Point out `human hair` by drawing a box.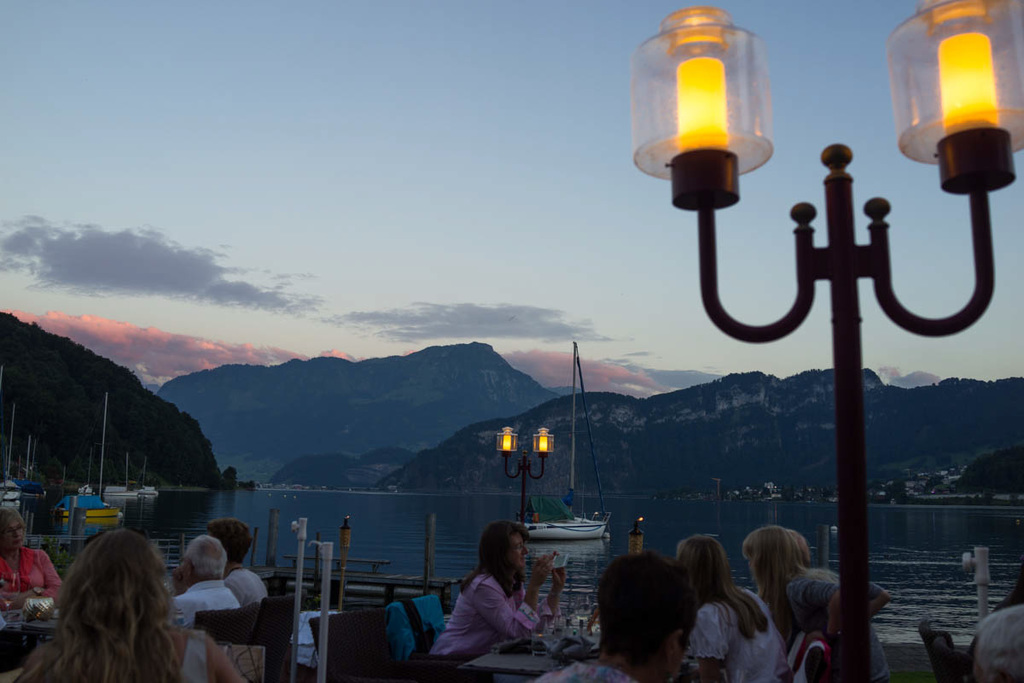
region(0, 505, 20, 529).
